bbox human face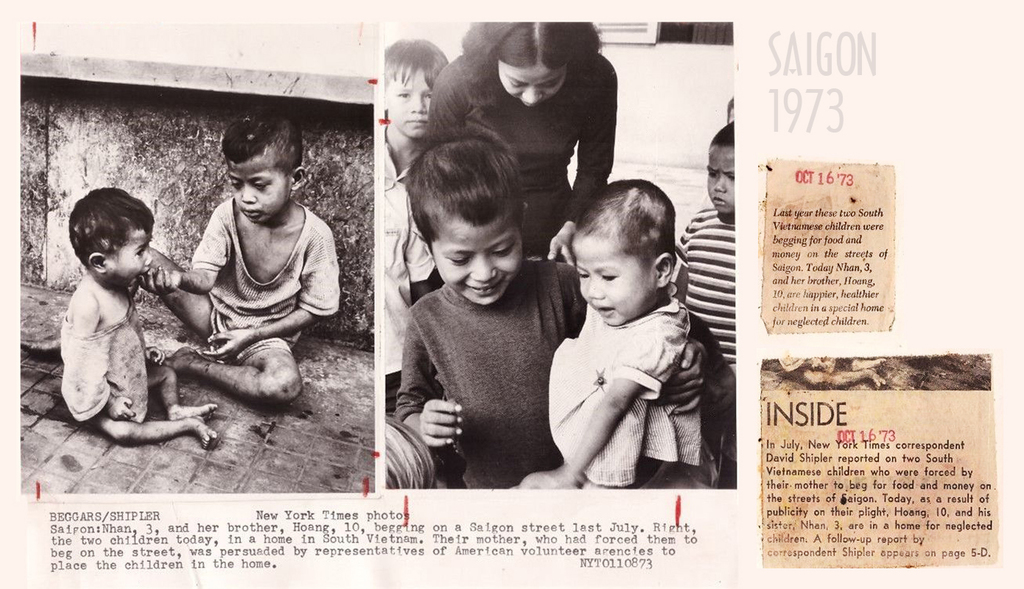
bbox(387, 72, 430, 135)
